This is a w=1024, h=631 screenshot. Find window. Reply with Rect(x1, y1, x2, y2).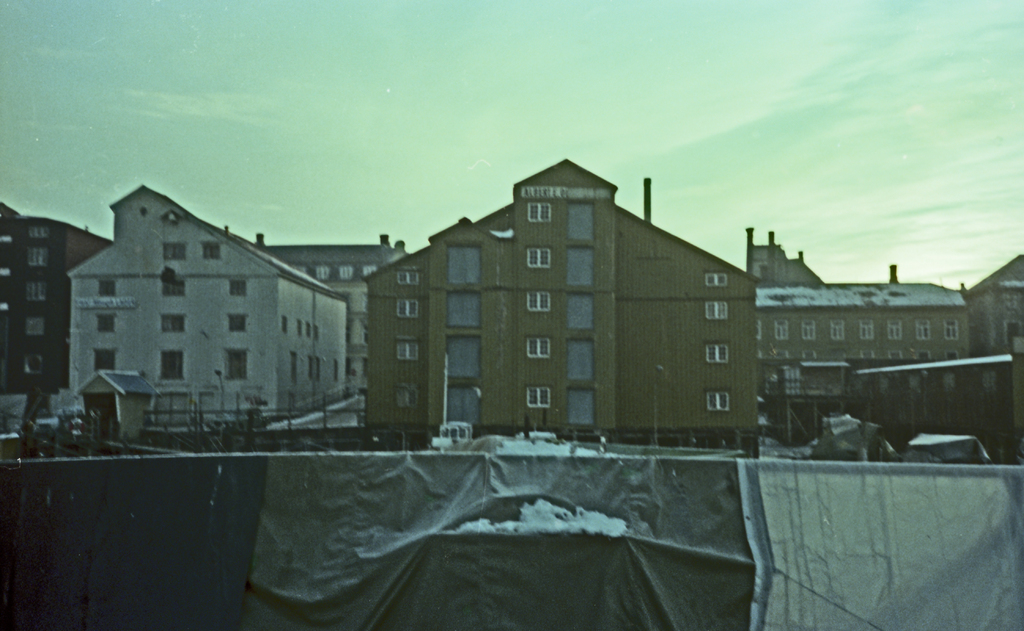
Rect(946, 352, 962, 361).
